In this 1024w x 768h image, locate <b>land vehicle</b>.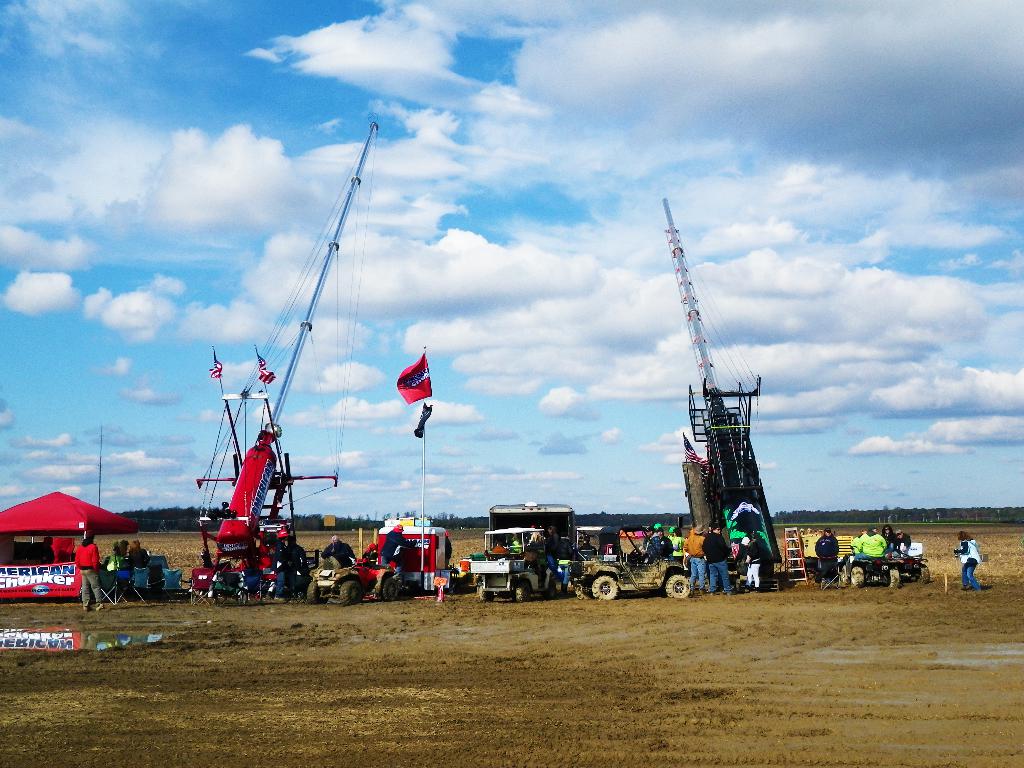
Bounding box: 461 505 583 605.
